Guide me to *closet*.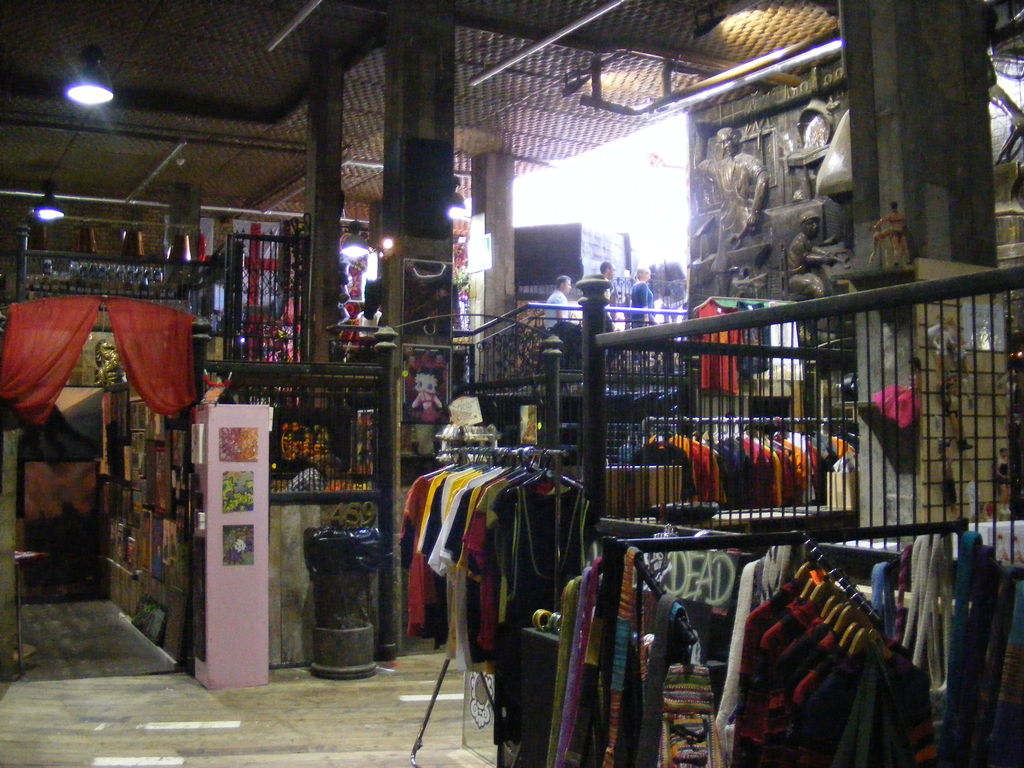
Guidance: (x1=707, y1=524, x2=936, y2=767).
